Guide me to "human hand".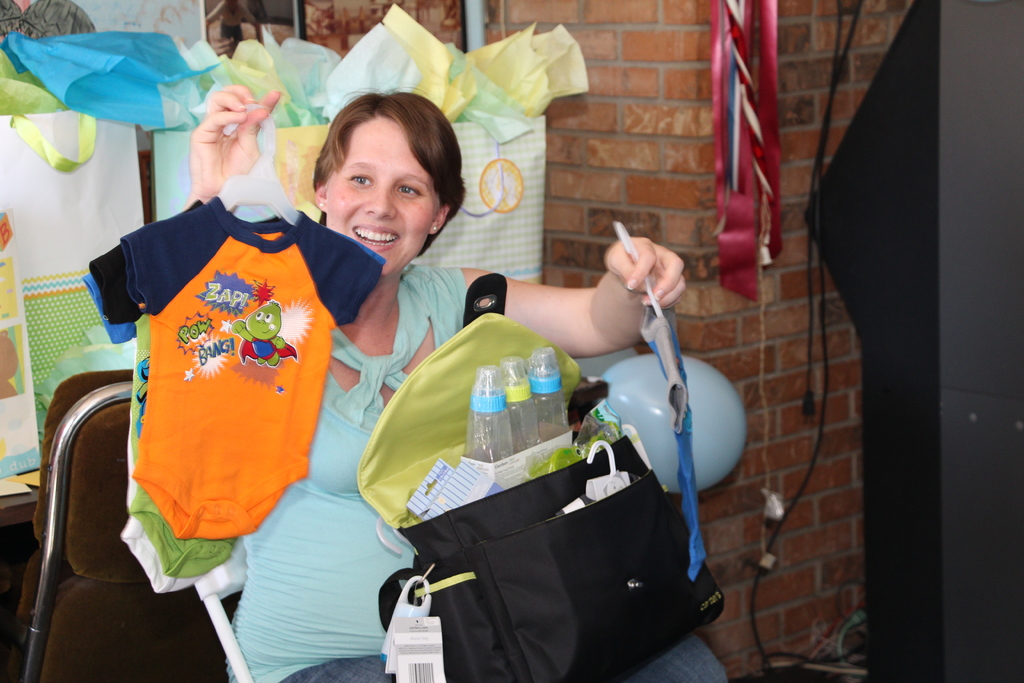
Guidance: 602,224,704,292.
